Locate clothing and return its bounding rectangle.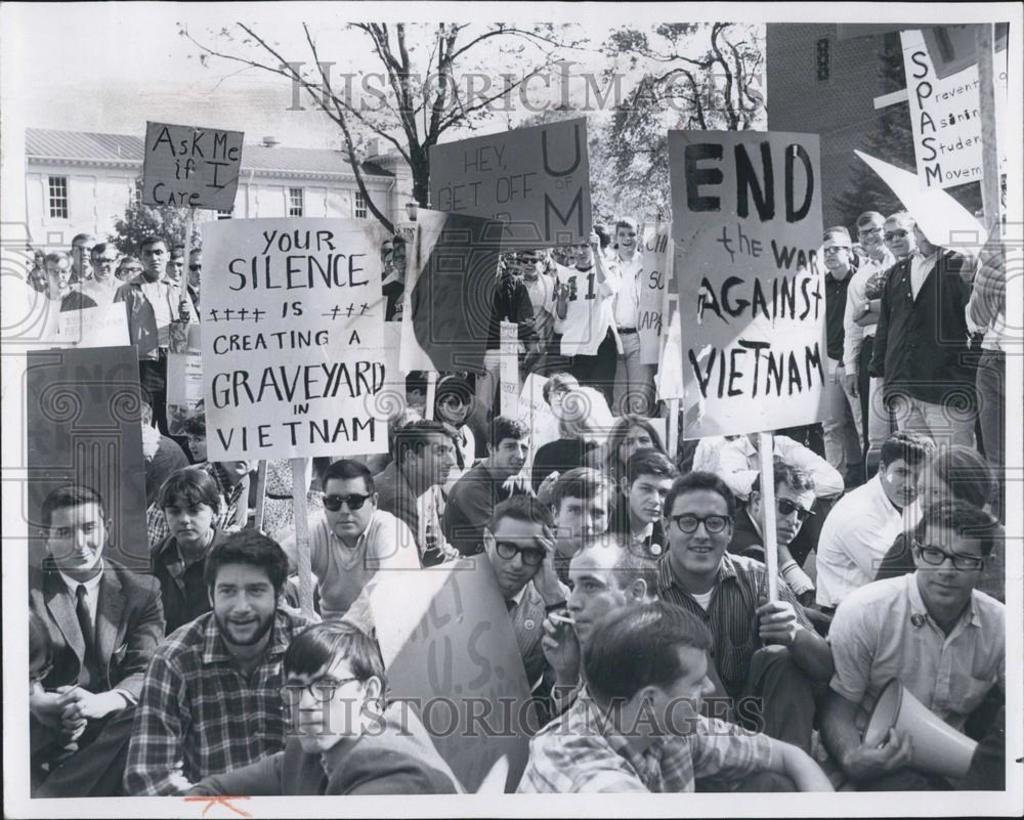
BBox(508, 568, 581, 700).
